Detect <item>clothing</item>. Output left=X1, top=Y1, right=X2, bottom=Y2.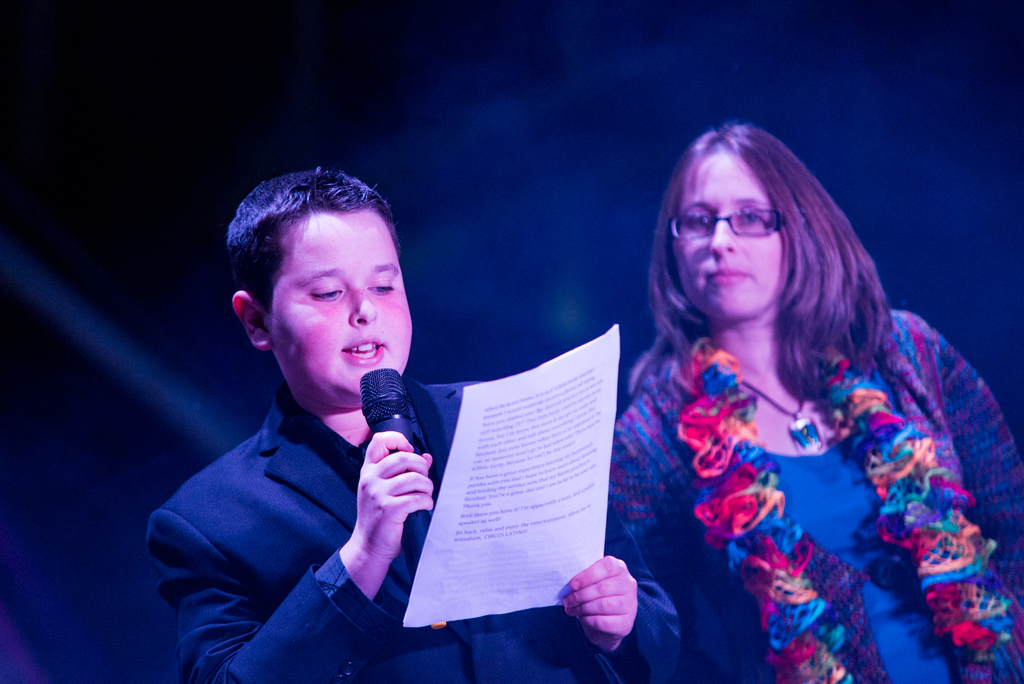
left=134, top=374, right=689, bottom=683.
